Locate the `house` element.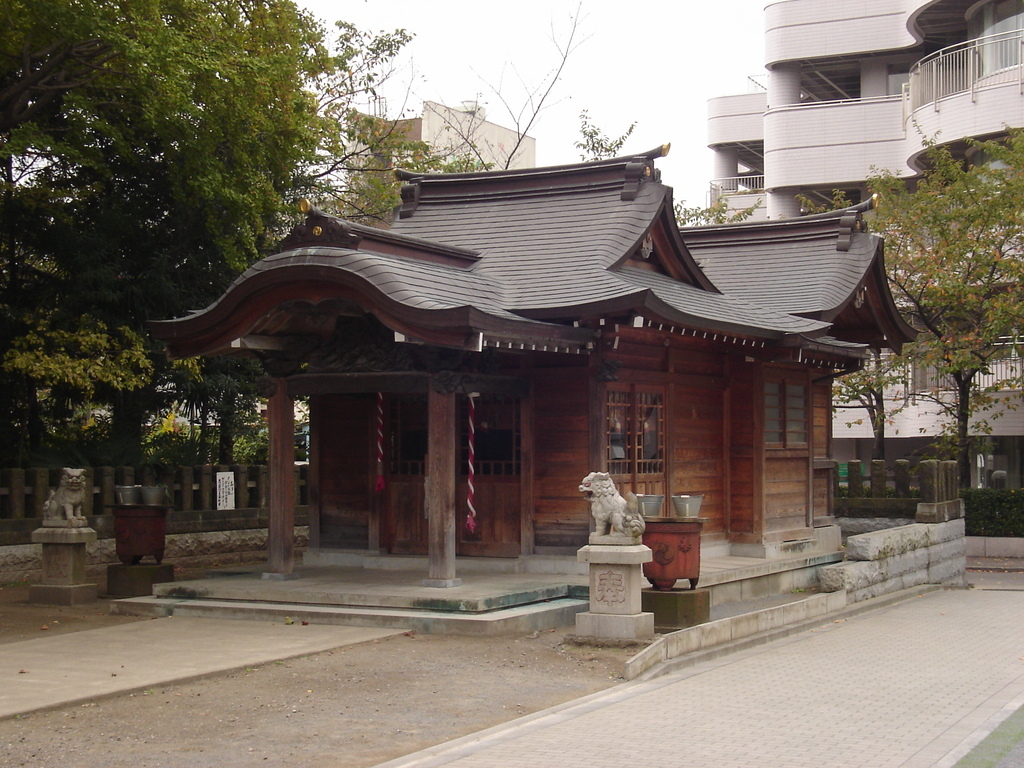
Element bbox: 330:101:539:230.
